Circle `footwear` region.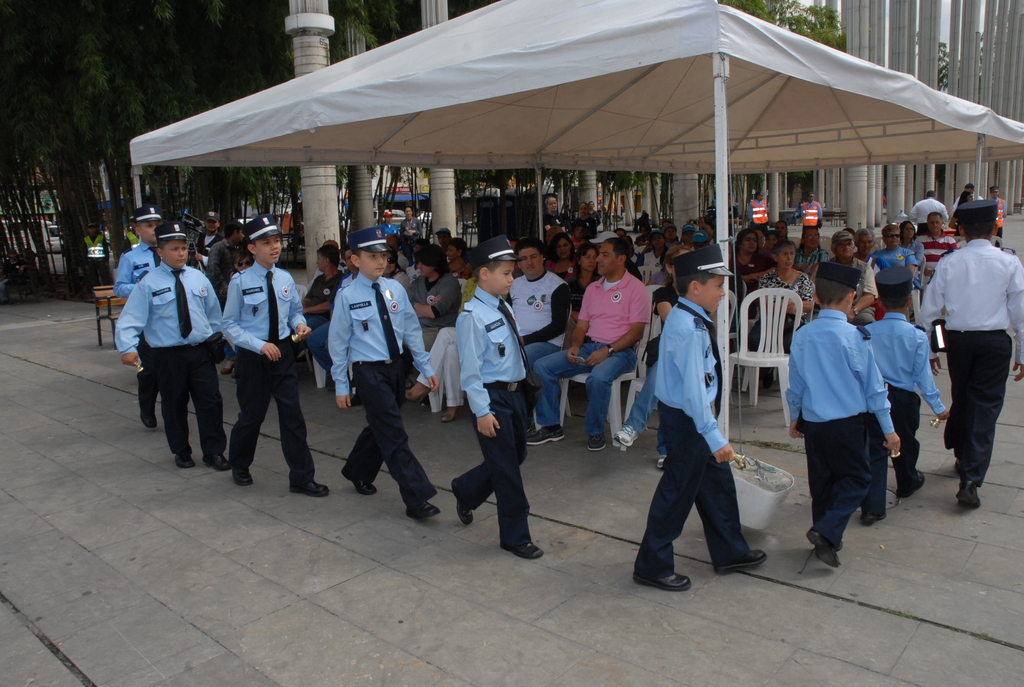
Region: detection(957, 482, 981, 506).
